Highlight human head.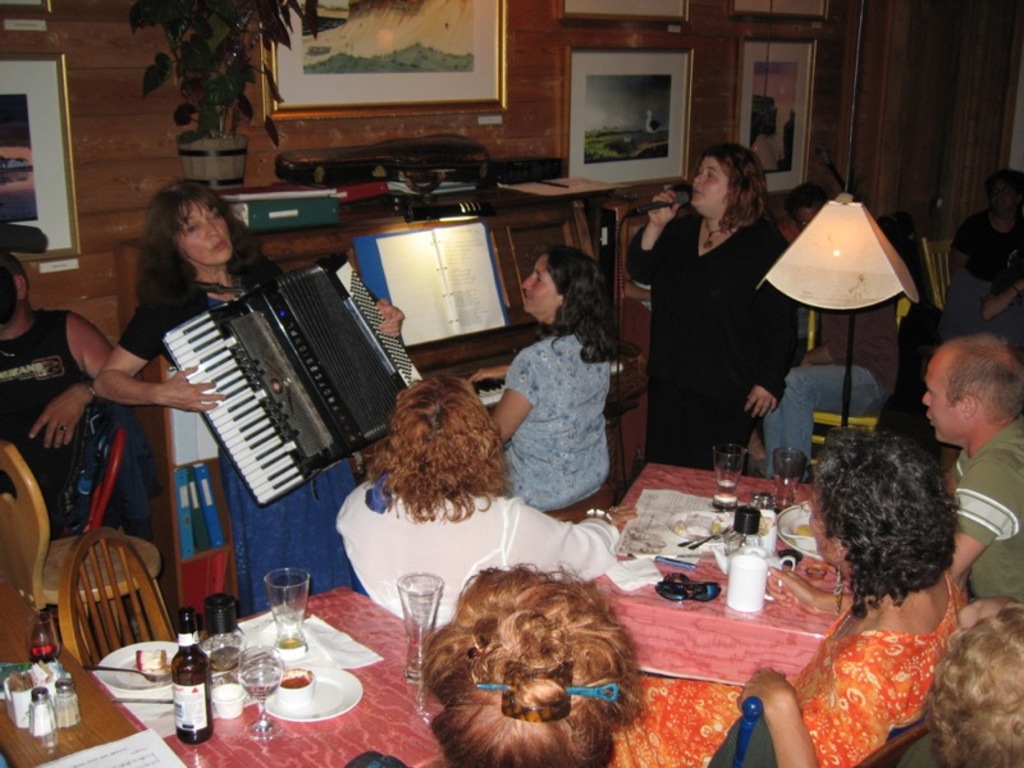
Highlighted region: {"left": 147, "top": 179, "right": 252, "bottom": 265}.
